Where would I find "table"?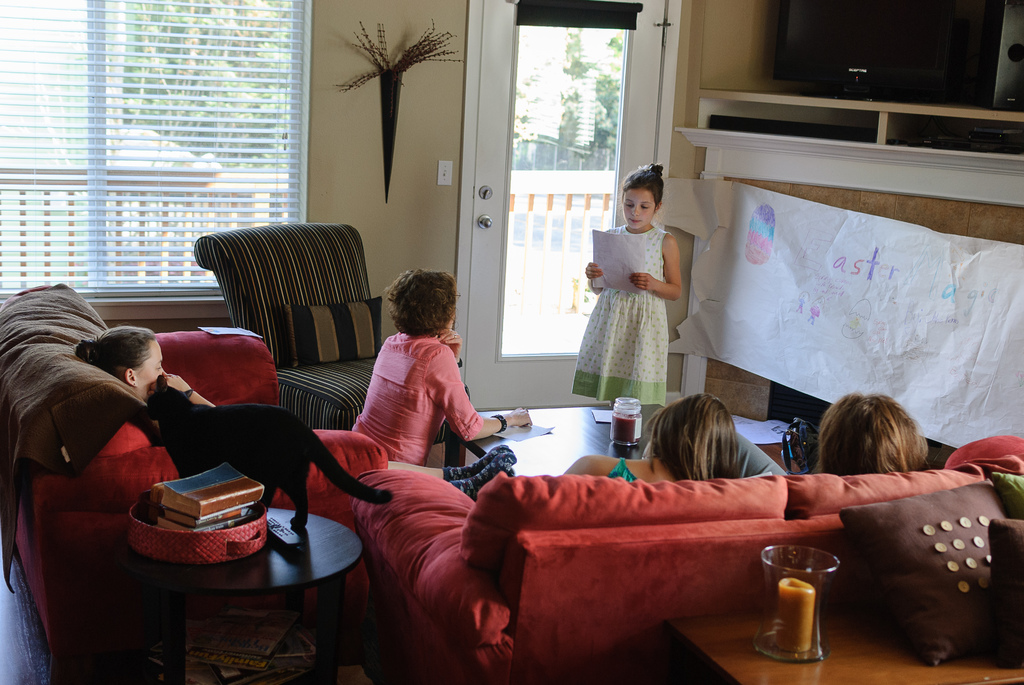
At 668 617 1023 684.
